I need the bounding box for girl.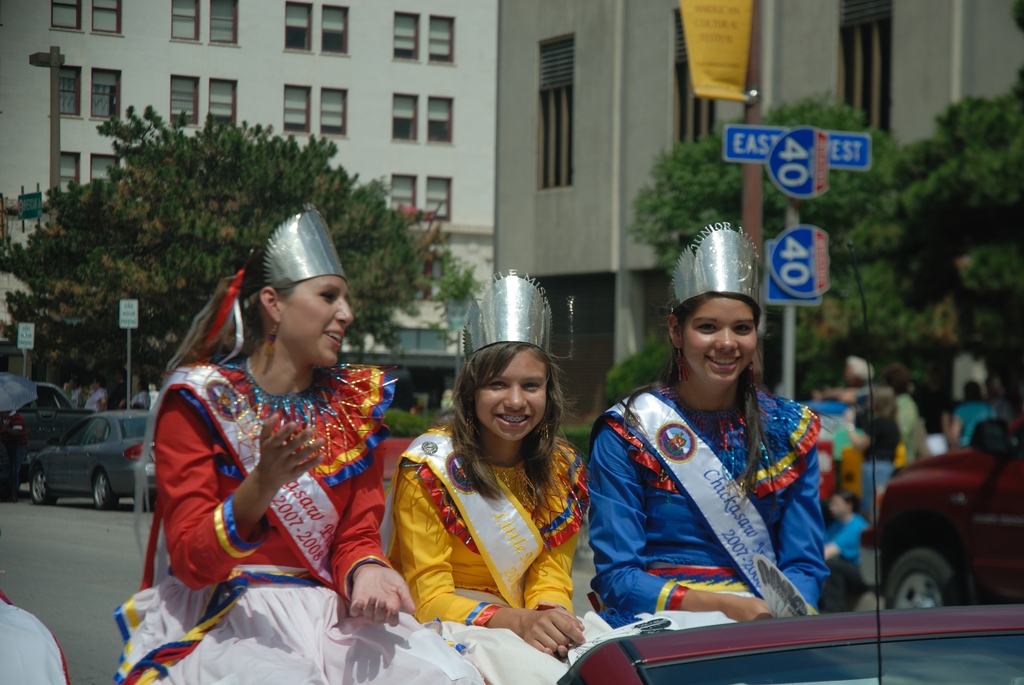
Here it is: select_region(585, 217, 824, 636).
